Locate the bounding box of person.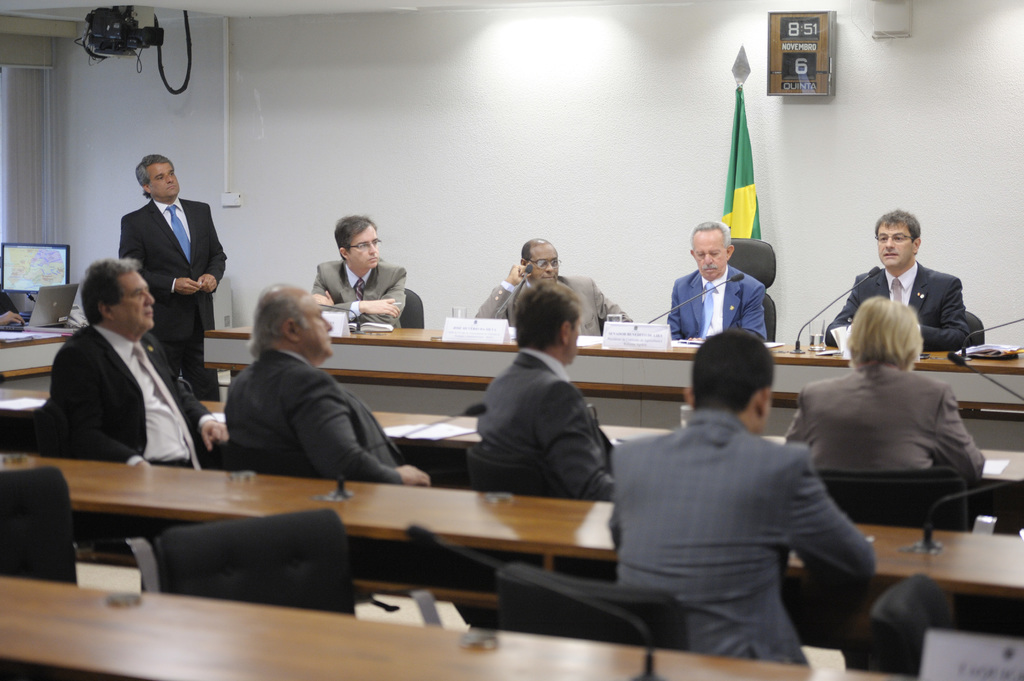
Bounding box: x1=474 y1=241 x2=633 y2=339.
